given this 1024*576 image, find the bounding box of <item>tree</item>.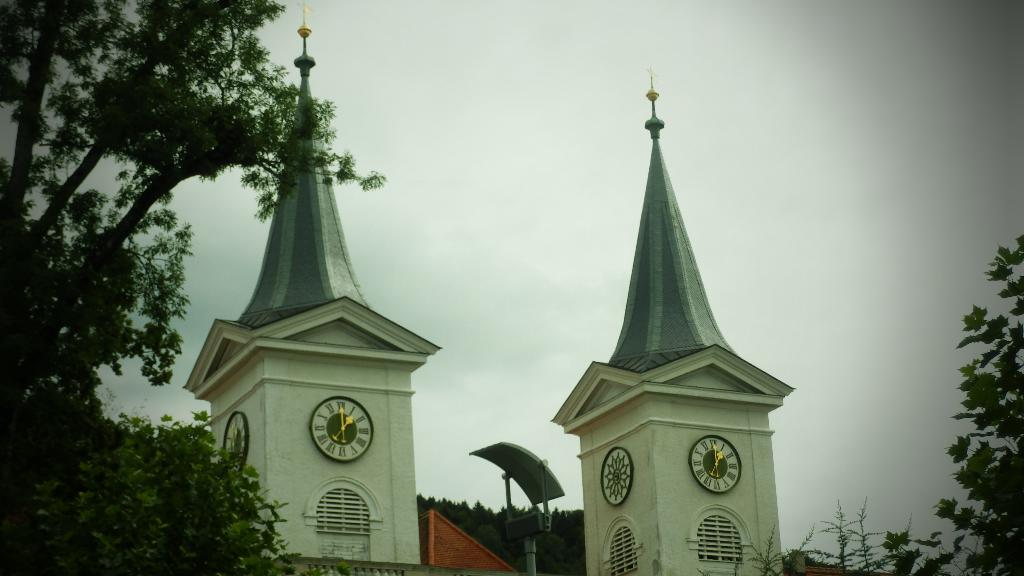
x1=877 y1=228 x2=1022 y2=575.
